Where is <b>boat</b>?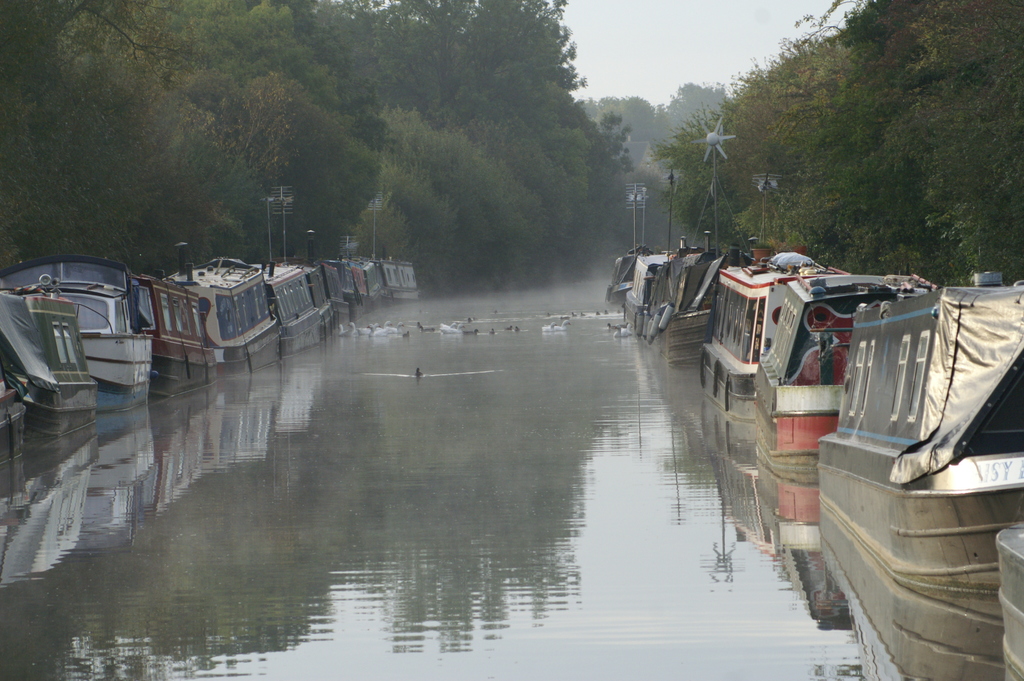
pyautogui.locateOnScreen(316, 252, 361, 326).
